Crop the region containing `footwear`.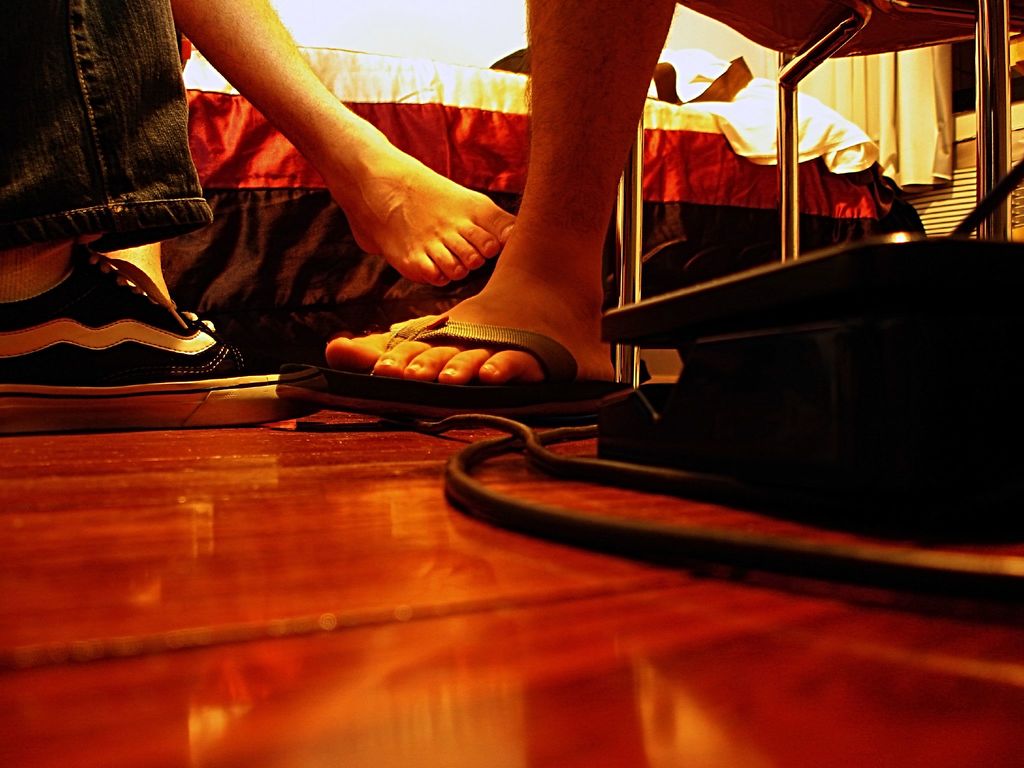
Crop region: left=307, top=297, right=639, bottom=443.
